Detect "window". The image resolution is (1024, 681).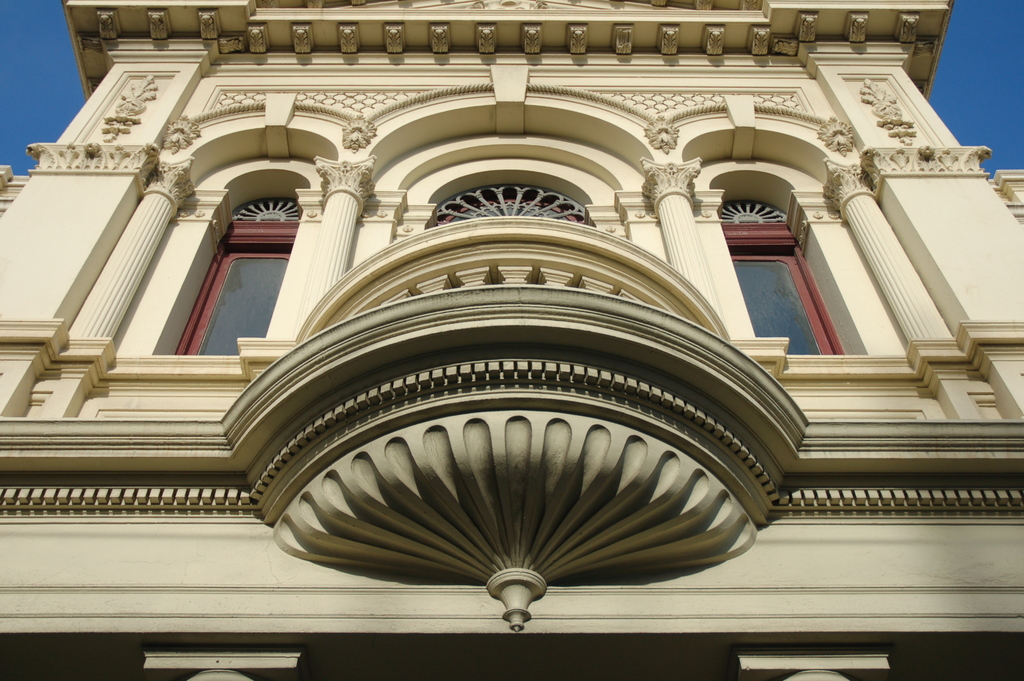
bbox=(426, 181, 593, 224).
